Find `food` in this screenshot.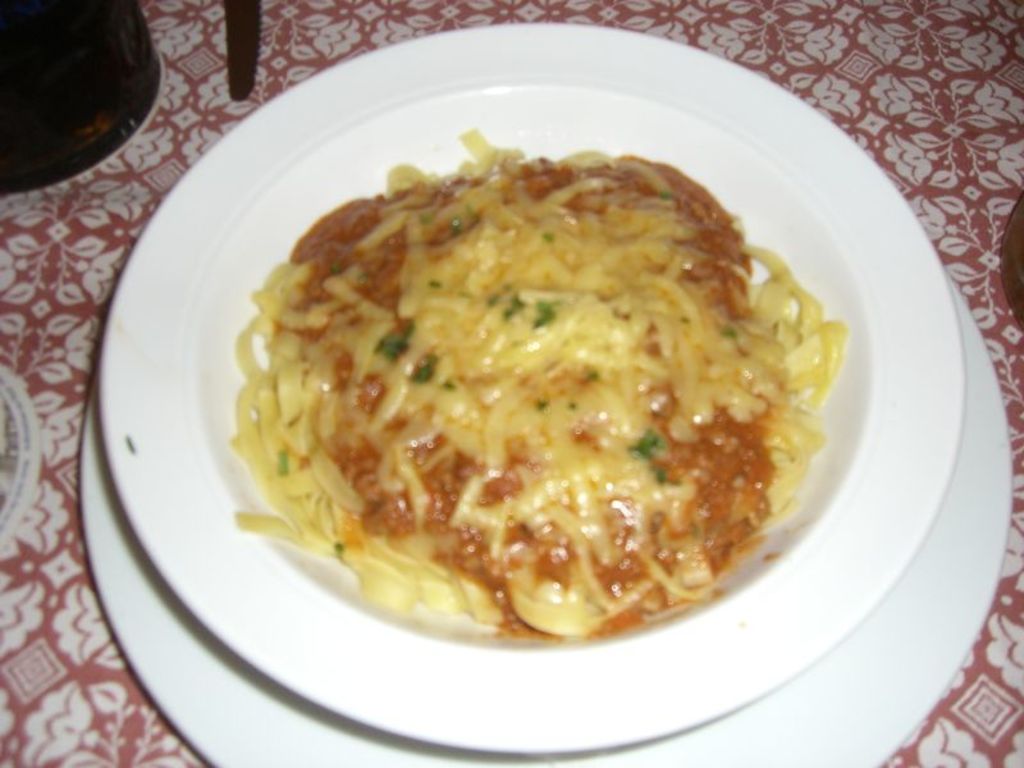
The bounding box for `food` is select_region(225, 108, 819, 666).
